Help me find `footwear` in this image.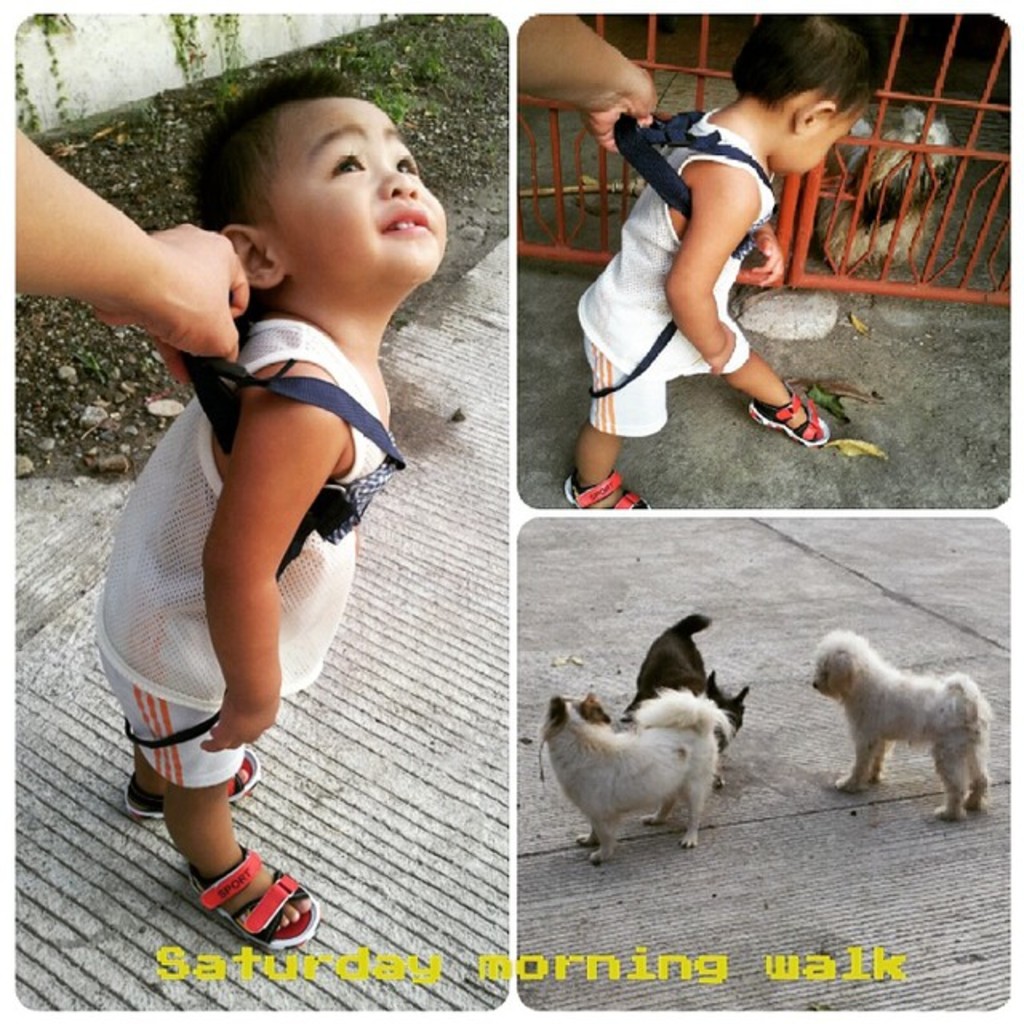
Found it: (x1=182, y1=842, x2=307, y2=962).
